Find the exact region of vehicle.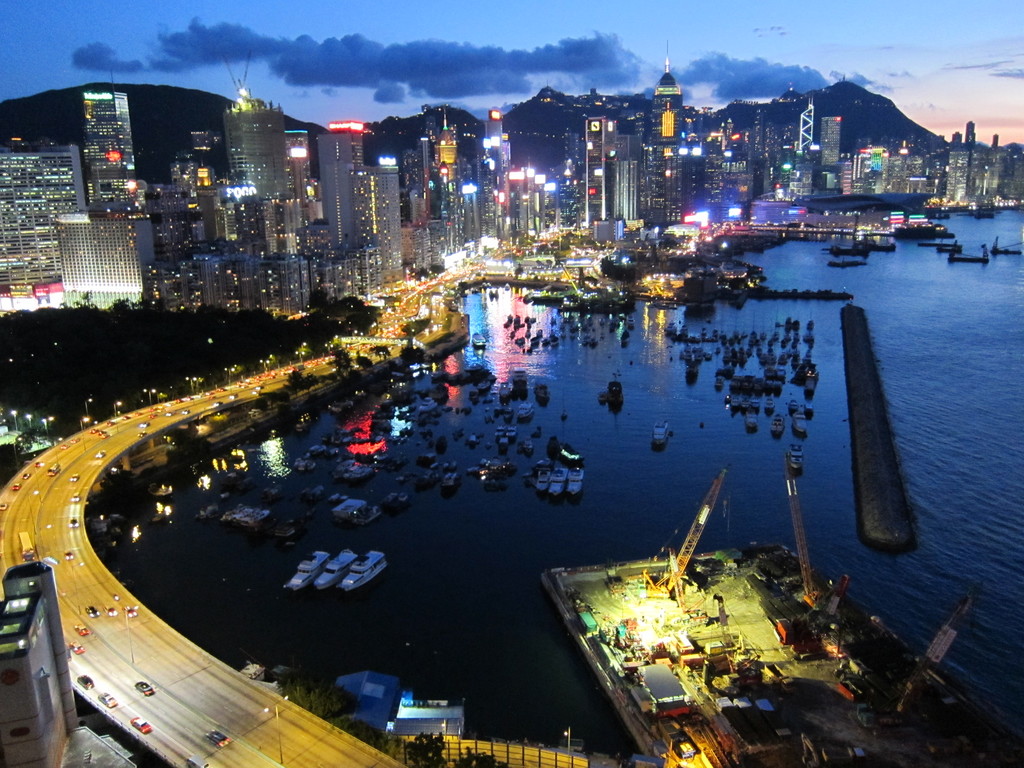
Exact region: (left=186, top=758, right=209, bottom=767).
